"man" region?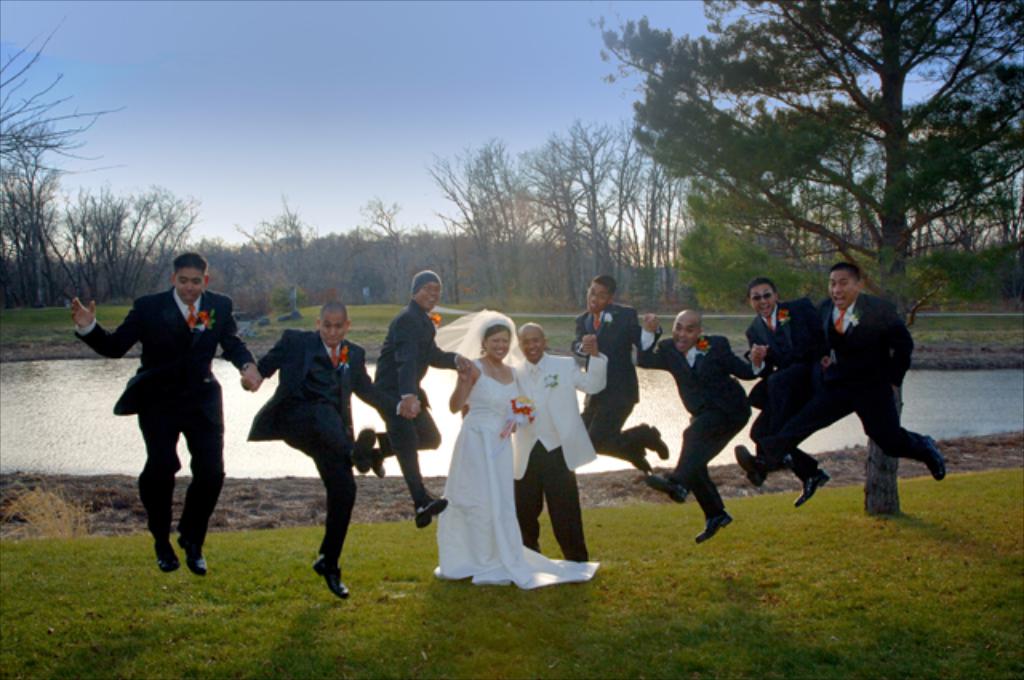
select_region(512, 320, 610, 560)
